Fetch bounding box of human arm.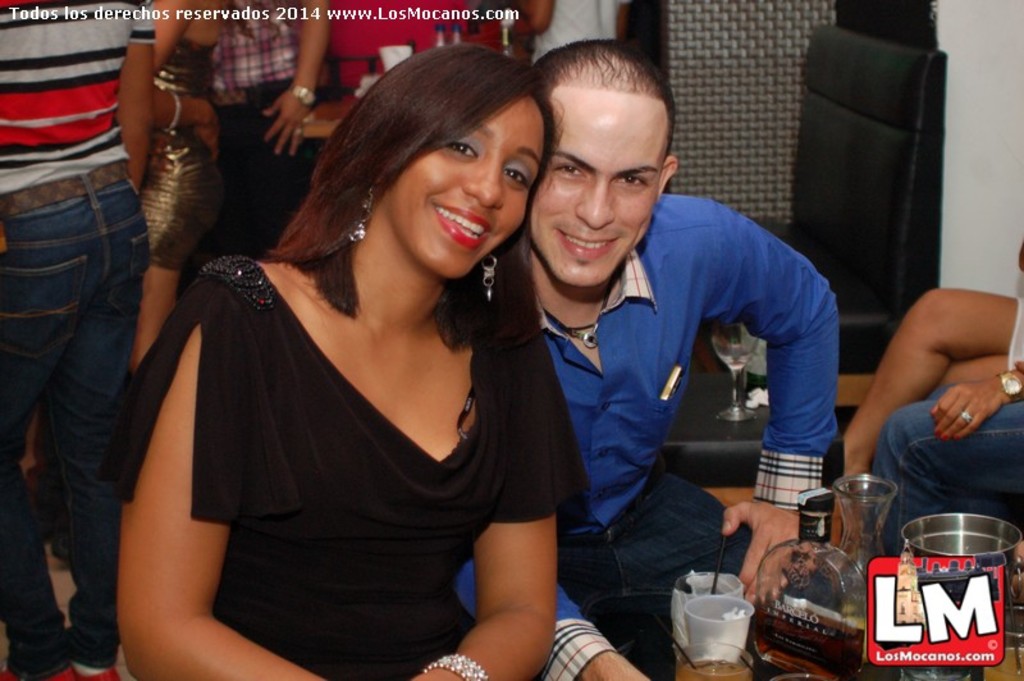
Bbox: [709, 202, 846, 613].
